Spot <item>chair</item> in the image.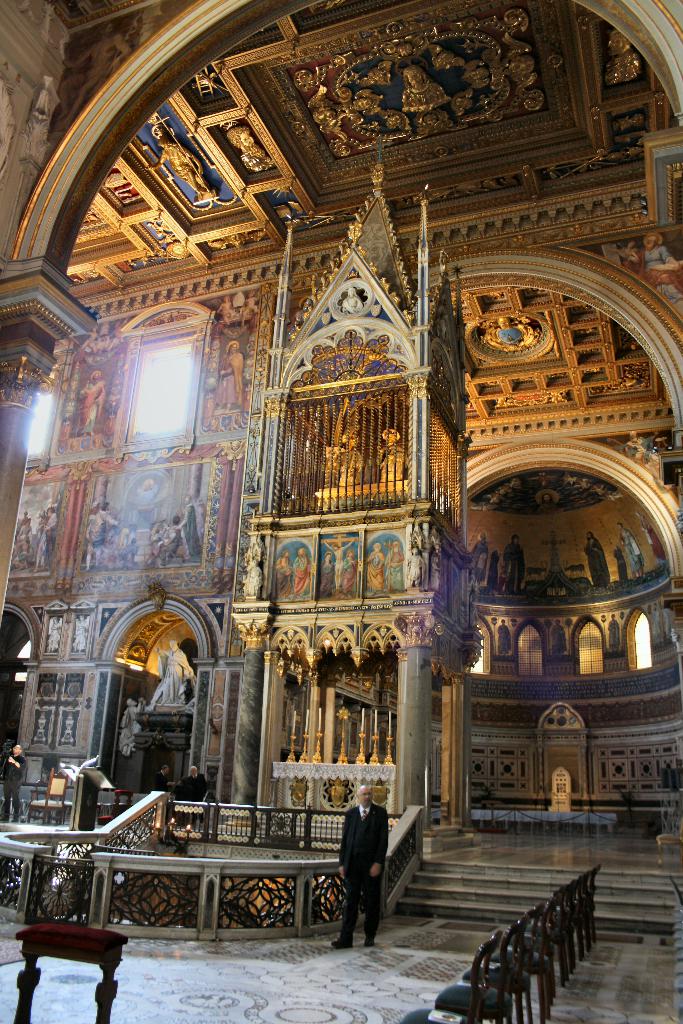
<item>chair</item> found at <box>24,765,68,821</box>.
